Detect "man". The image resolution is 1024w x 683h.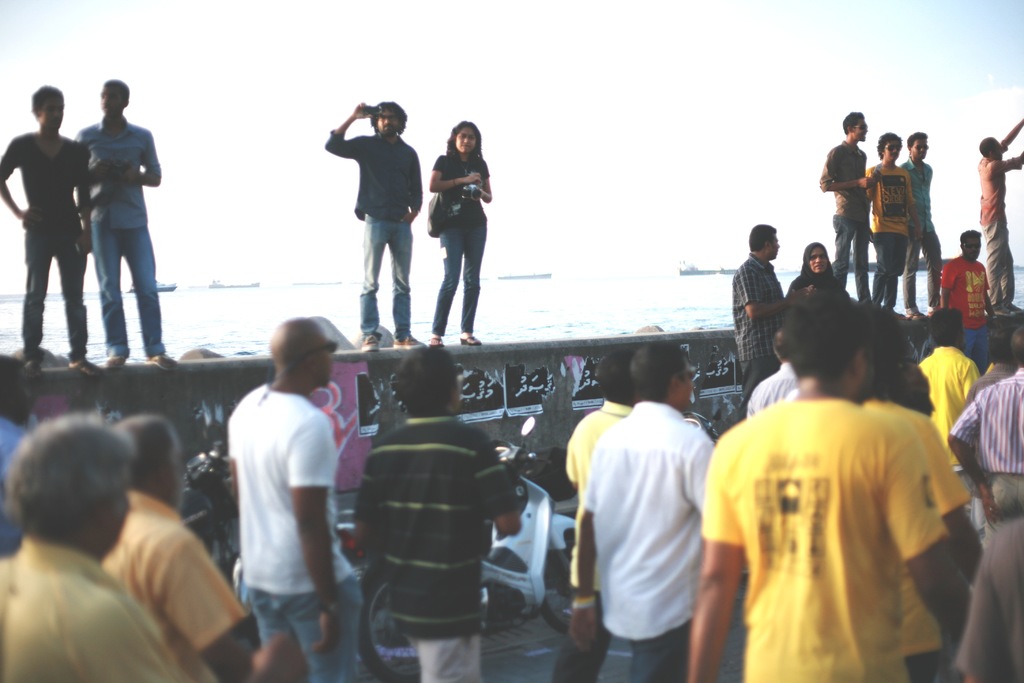
Rect(922, 309, 984, 502).
